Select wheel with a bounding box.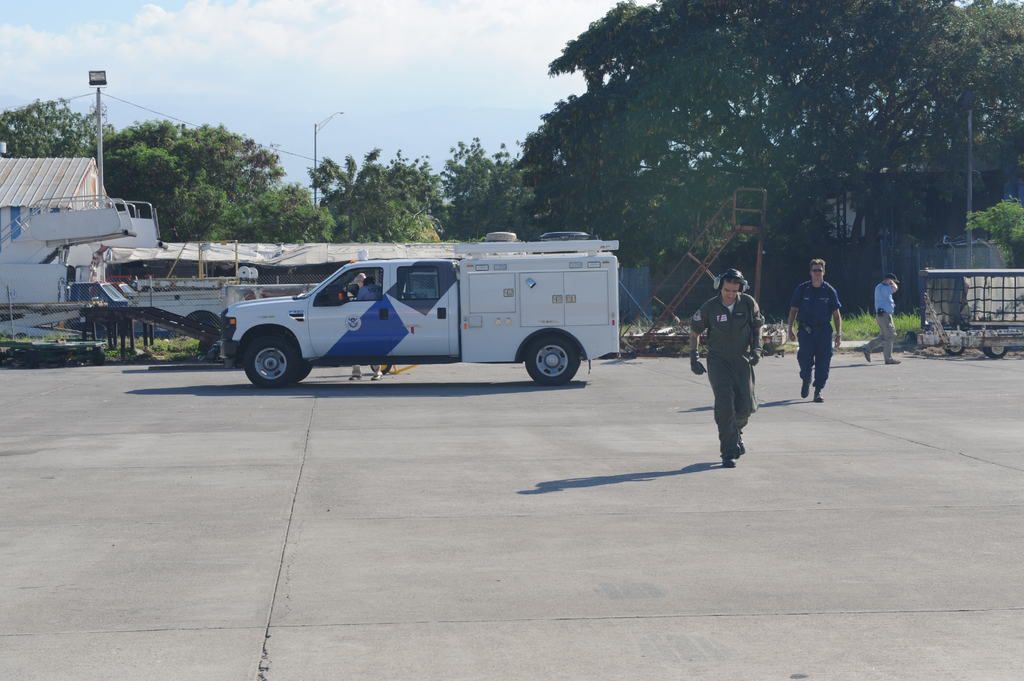
(left=296, top=359, right=308, bottom=389).
